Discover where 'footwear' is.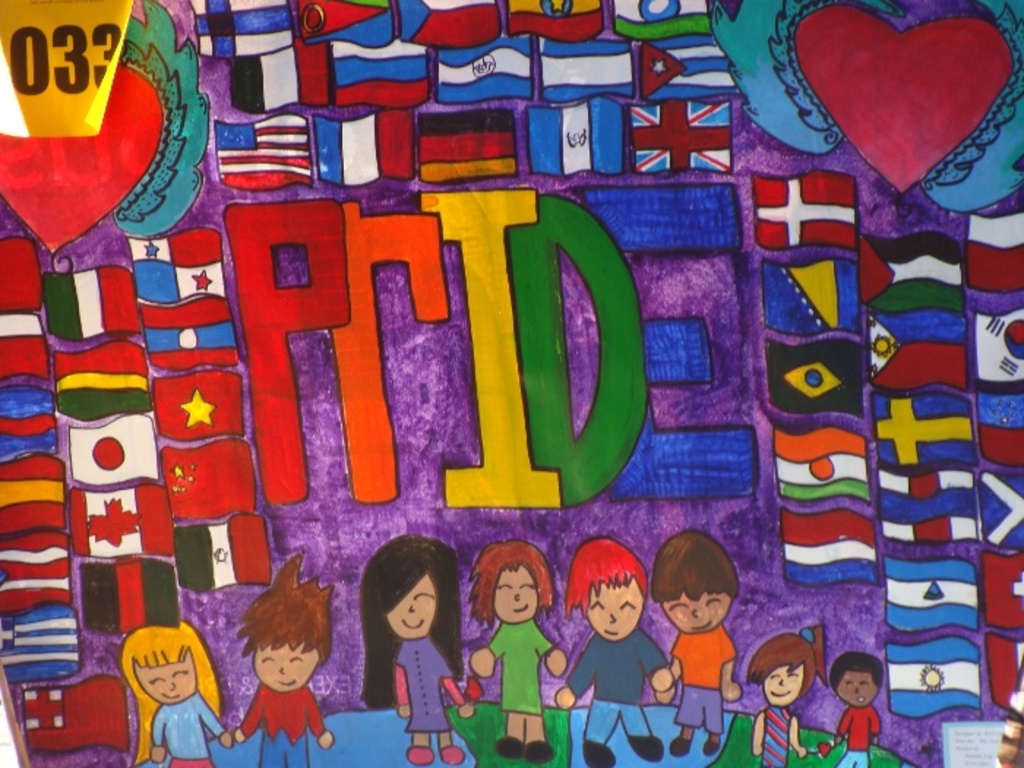
Discovered at rect(443, 750, 459, 764).
